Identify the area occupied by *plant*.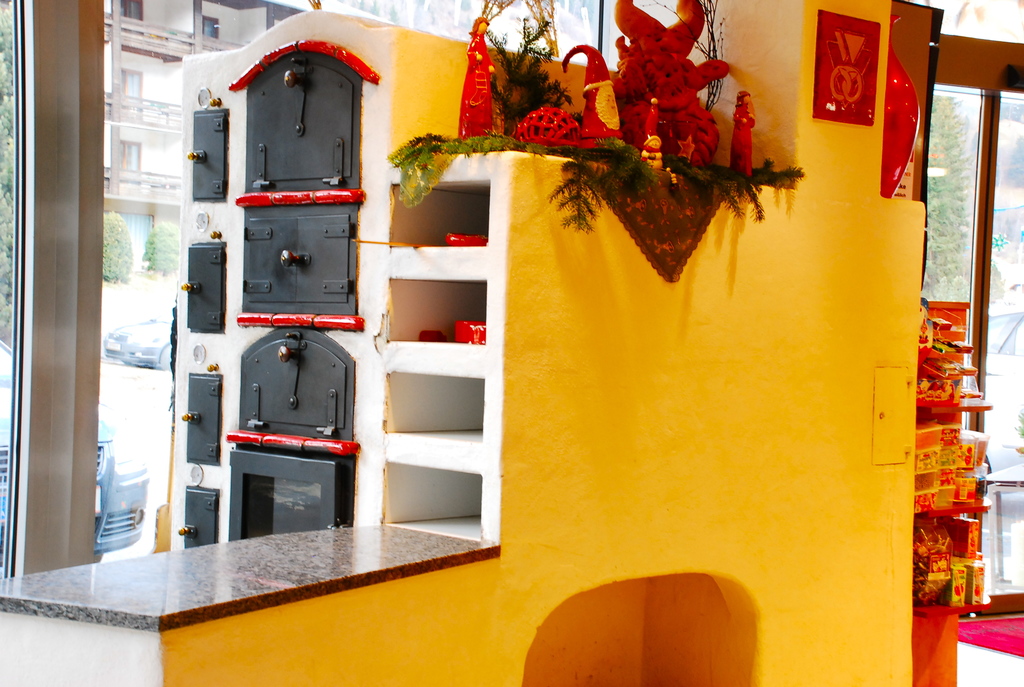
Area: <box>139,219,177,274</box>.
